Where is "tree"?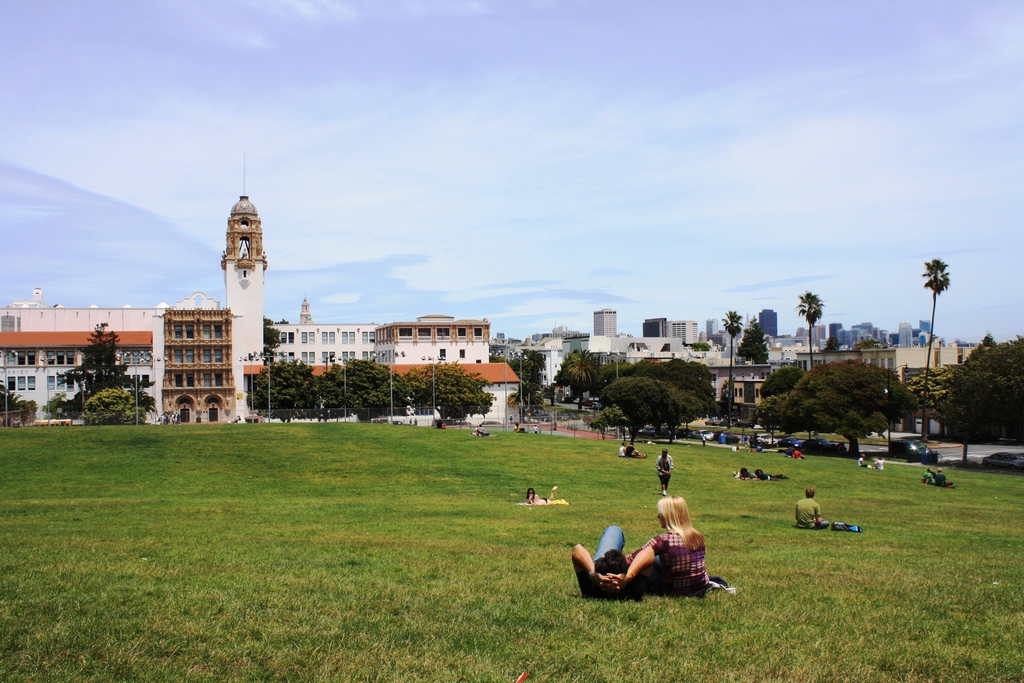
box(918, 258, 950, 357).
